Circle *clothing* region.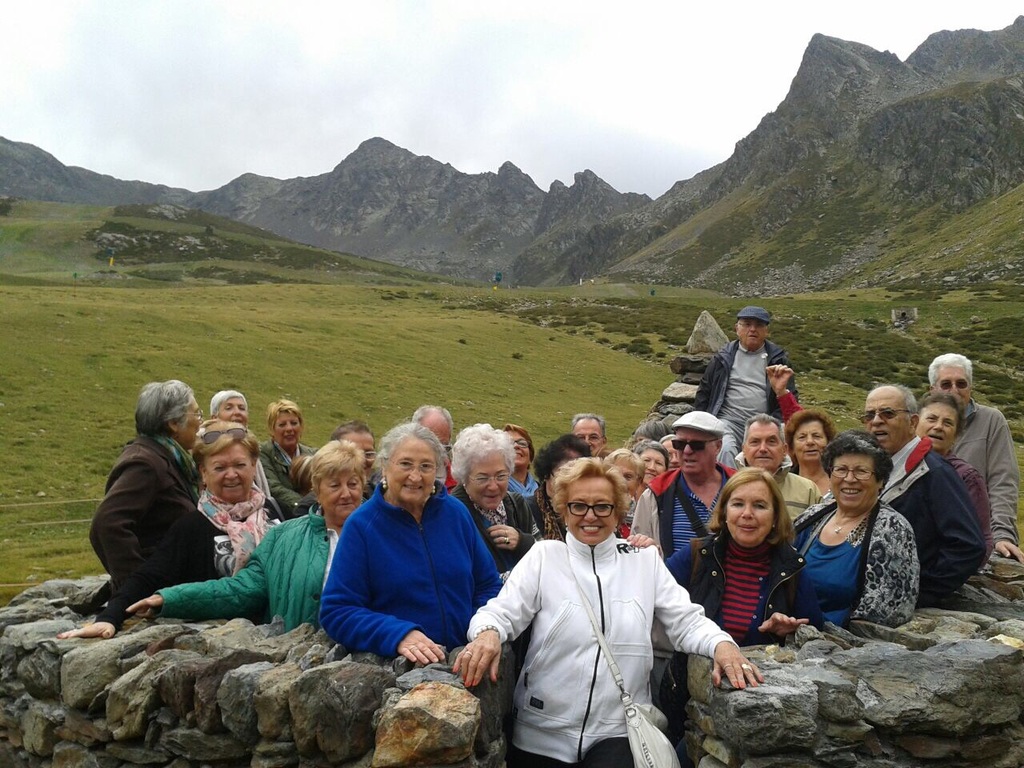
Region: [661,530,807,619].
